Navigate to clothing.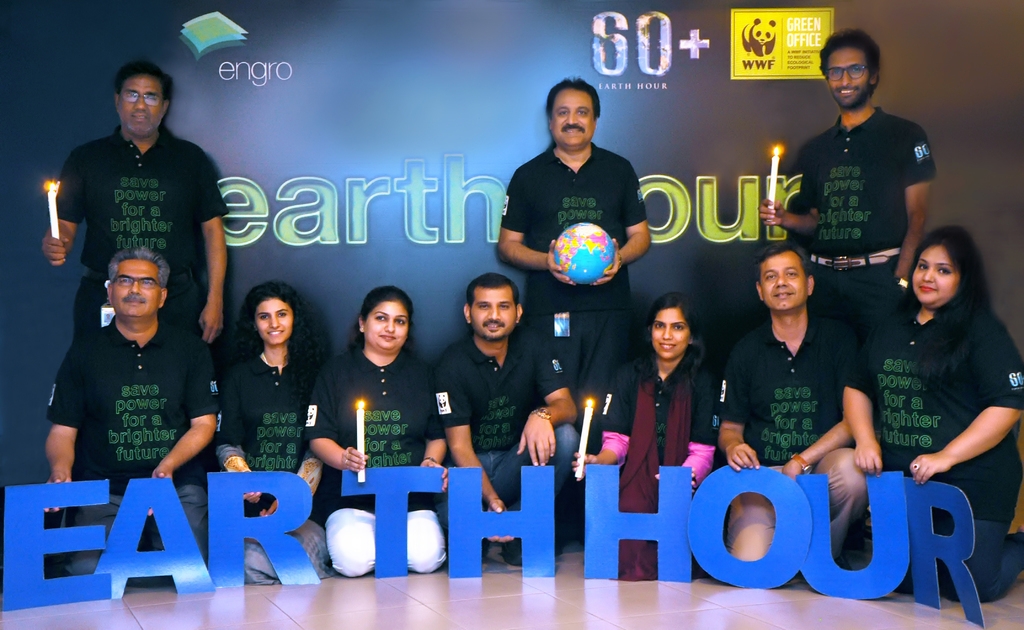
Navigation target: 303,340,445,583.
